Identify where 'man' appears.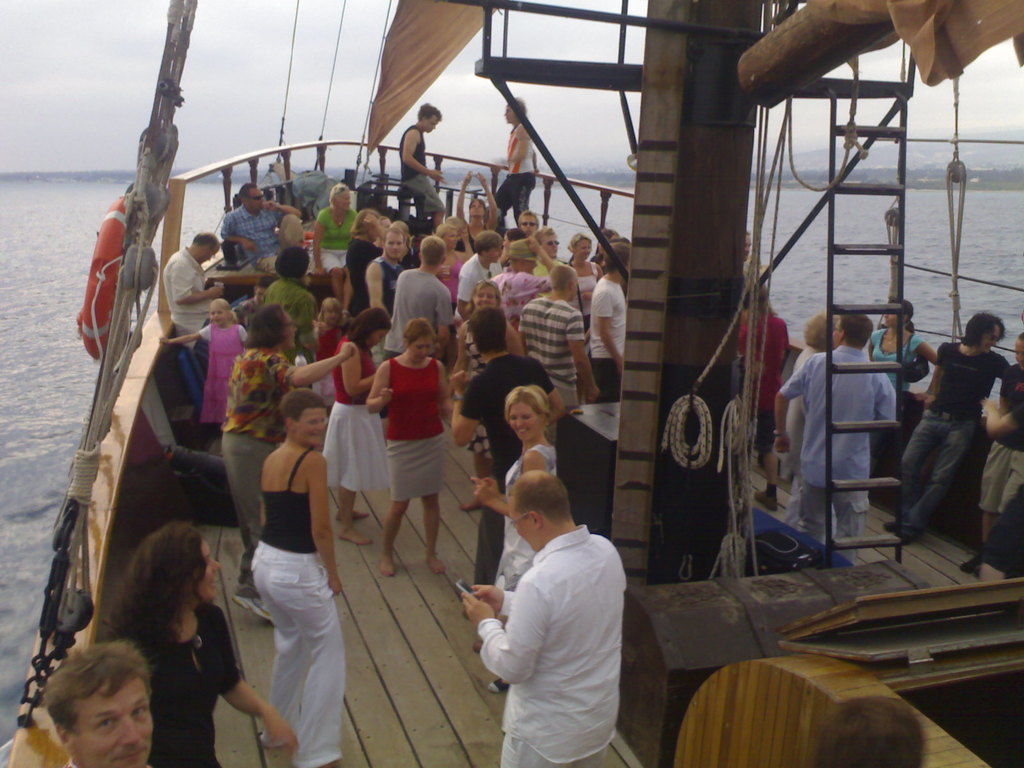
Appears at bbox=[40, 631, 153, 767].
